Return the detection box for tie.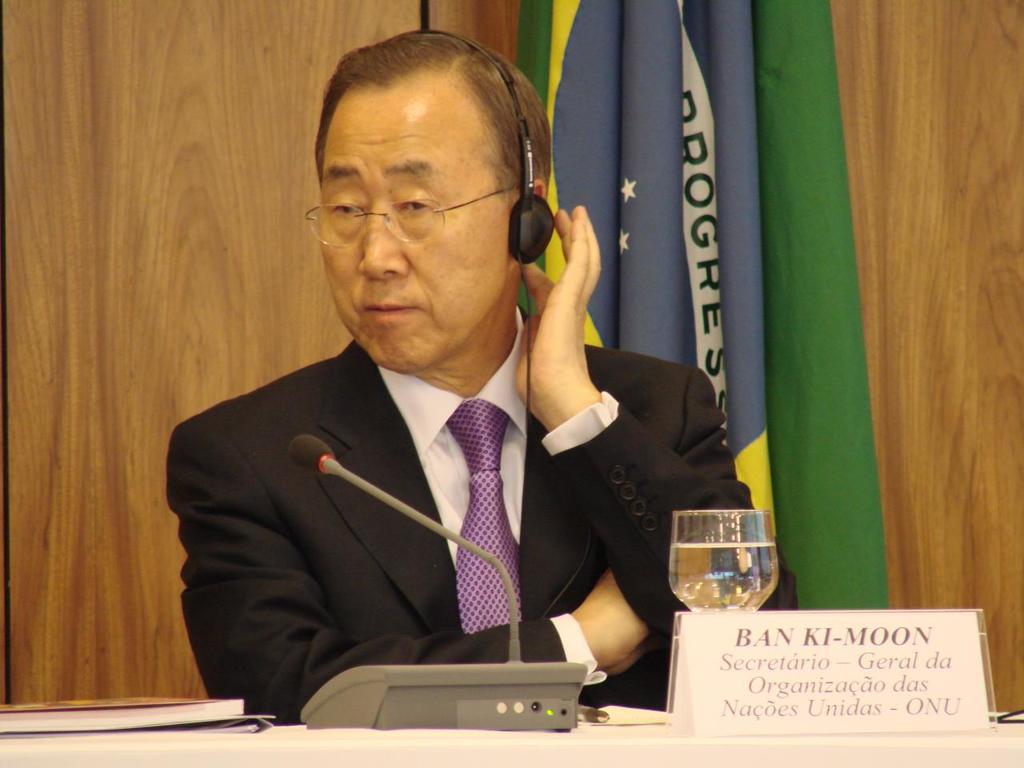
[x1=455, y1=401, x2=525, y2=639].
